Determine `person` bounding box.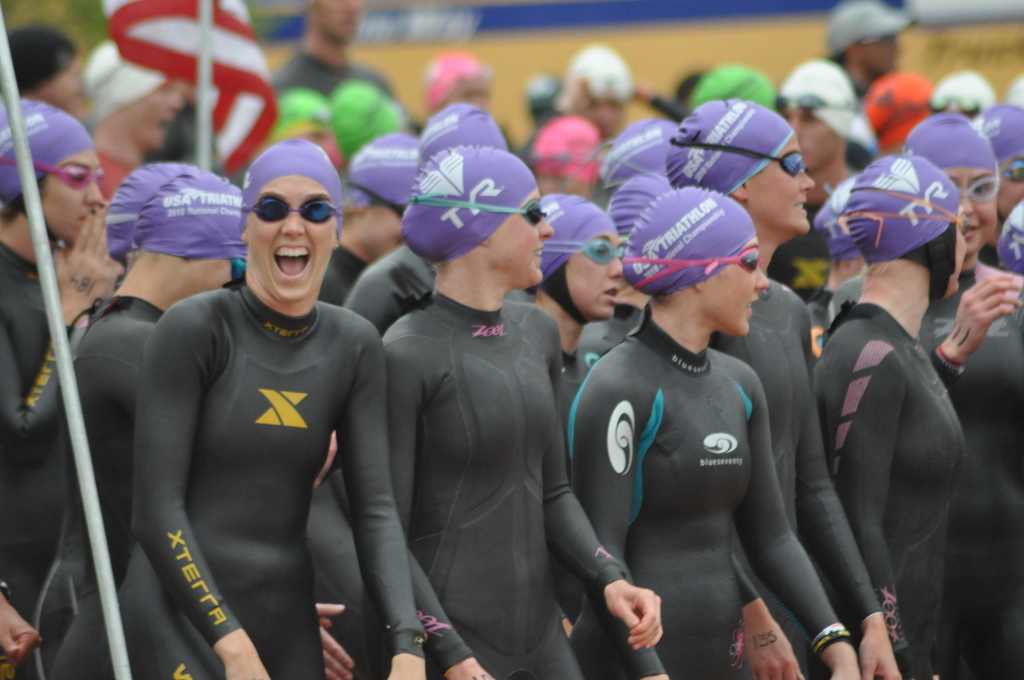
Determined: bbox(327, 77, 408, 170).
